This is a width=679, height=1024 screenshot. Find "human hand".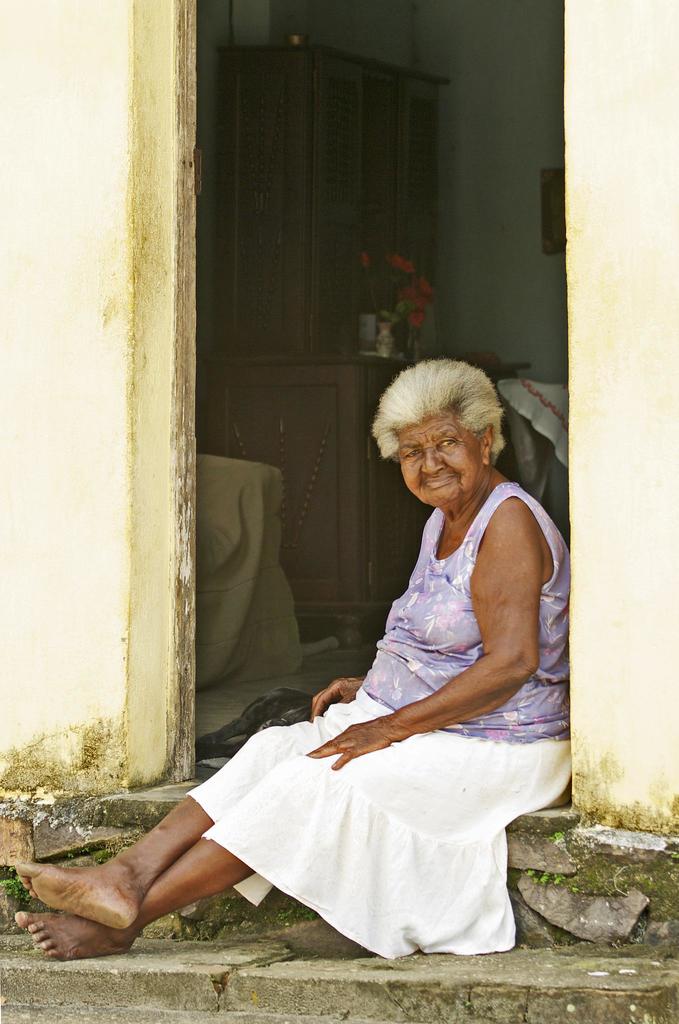
Bounding box: 306, 710, 397, 770.
